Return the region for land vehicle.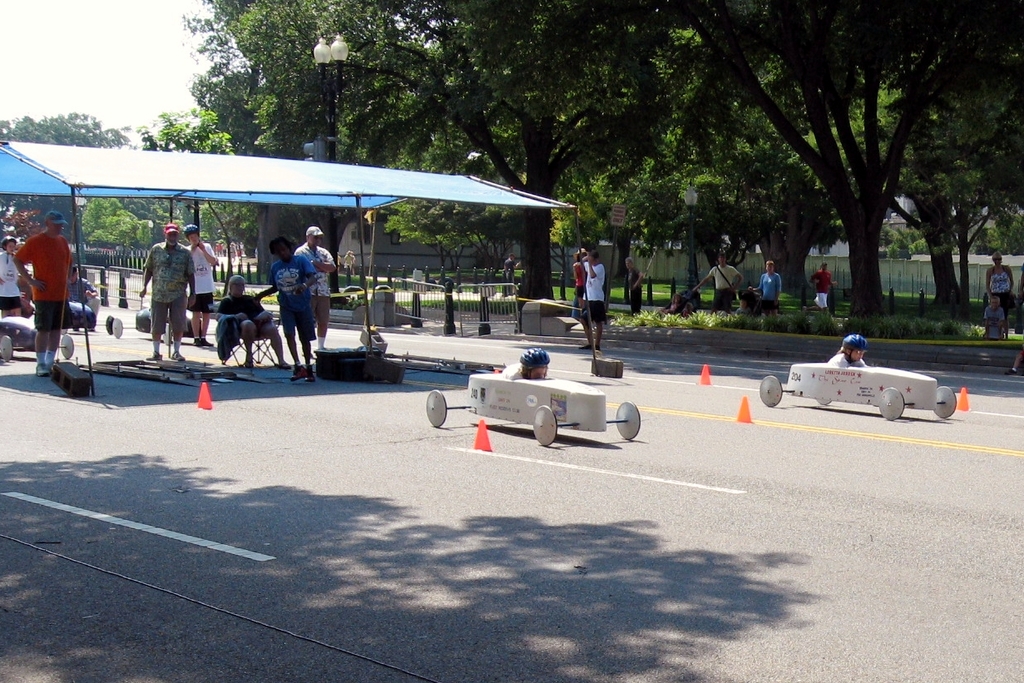
[x1=0, y1=314, x2=76, y2=365].
